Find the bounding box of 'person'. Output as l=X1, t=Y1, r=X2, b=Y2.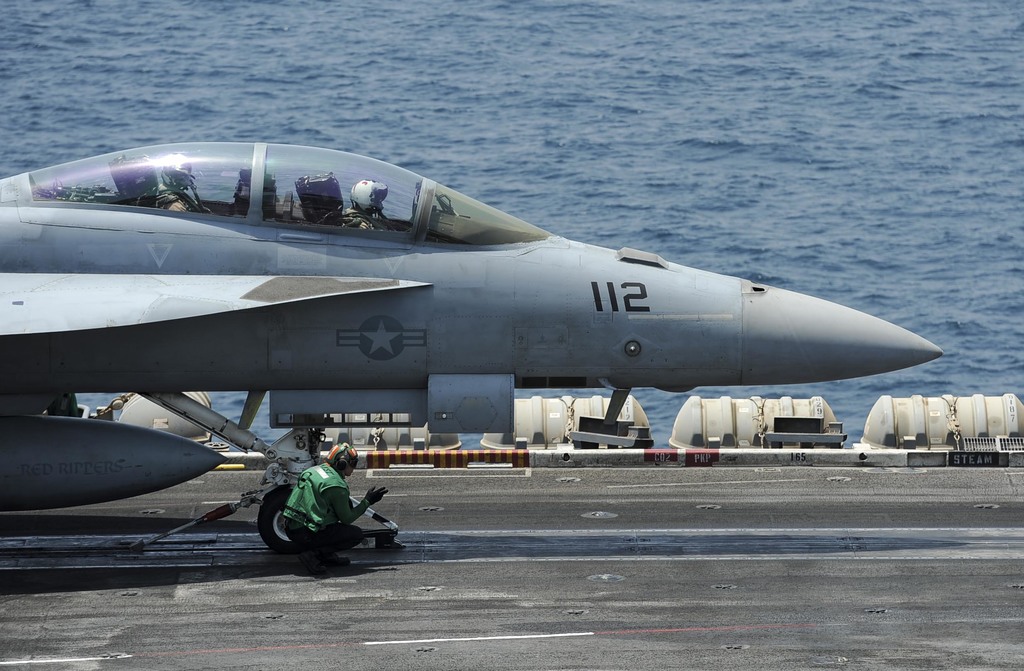
l=277, t=442, r=390, b=578.
